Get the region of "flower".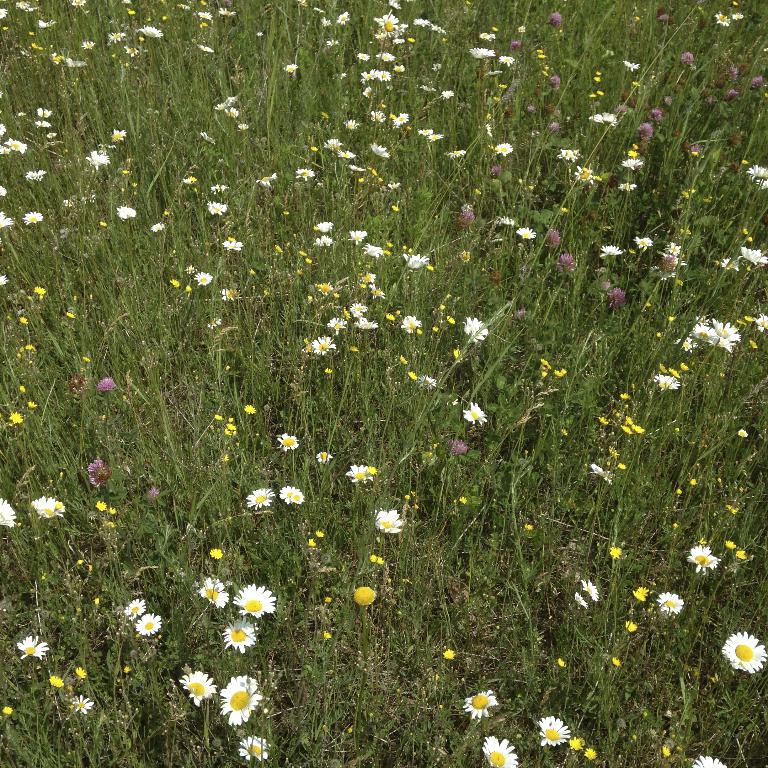
<region>108, 506, 118, 516</region>.
